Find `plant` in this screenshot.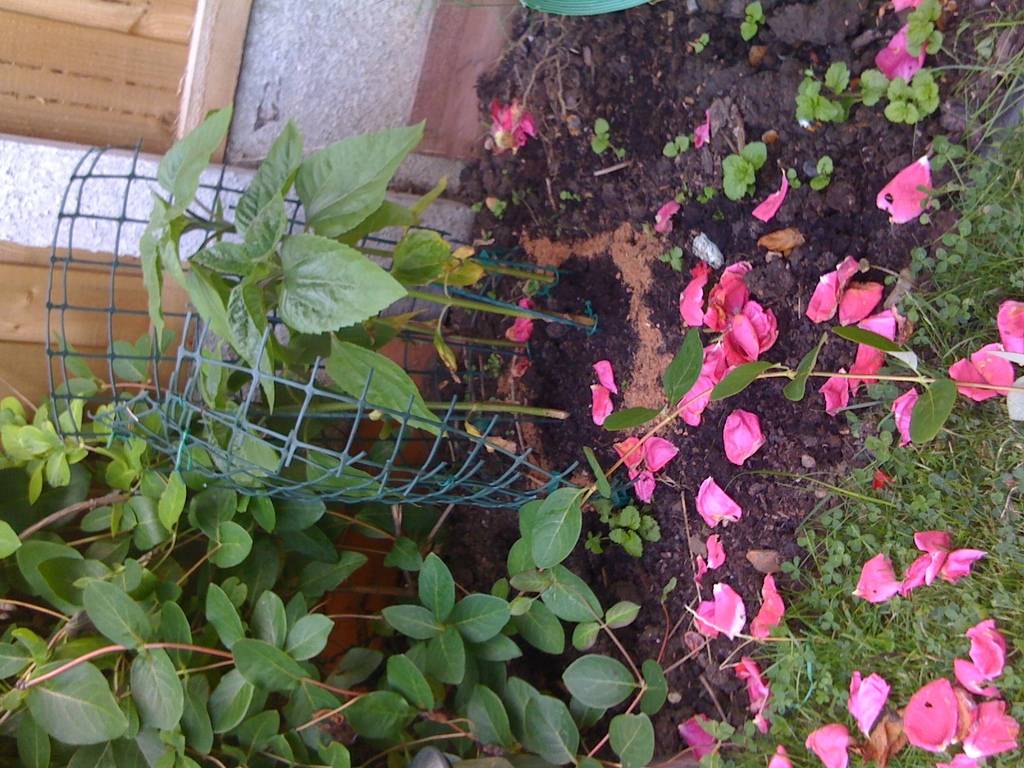
The bounding box for `plant` is box=[786, 499, 876, 639].
